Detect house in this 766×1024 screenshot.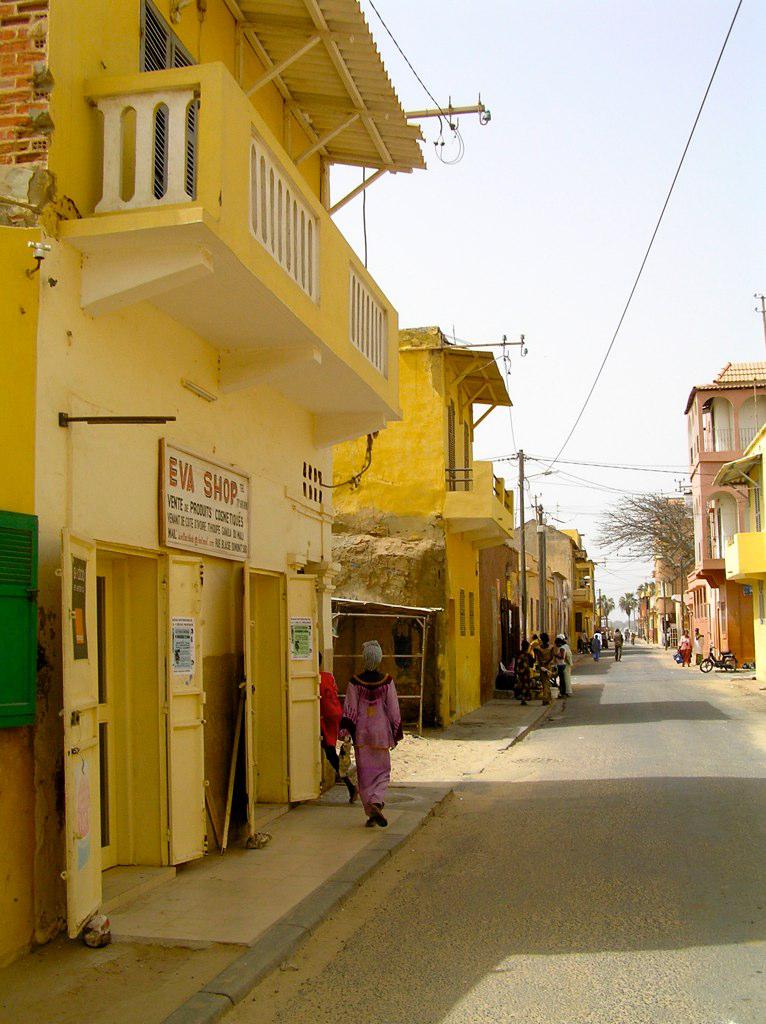
Detection: (509,509,589,657).
